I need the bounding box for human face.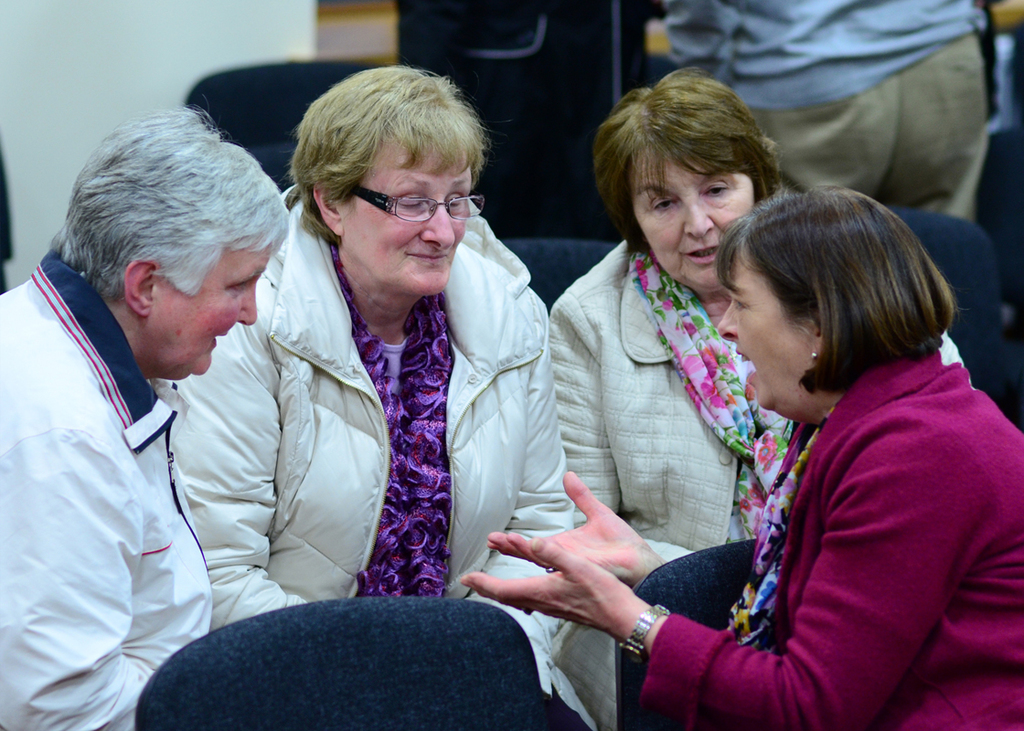
Here it is: left=632, top=144, right=758, bottom=289.
